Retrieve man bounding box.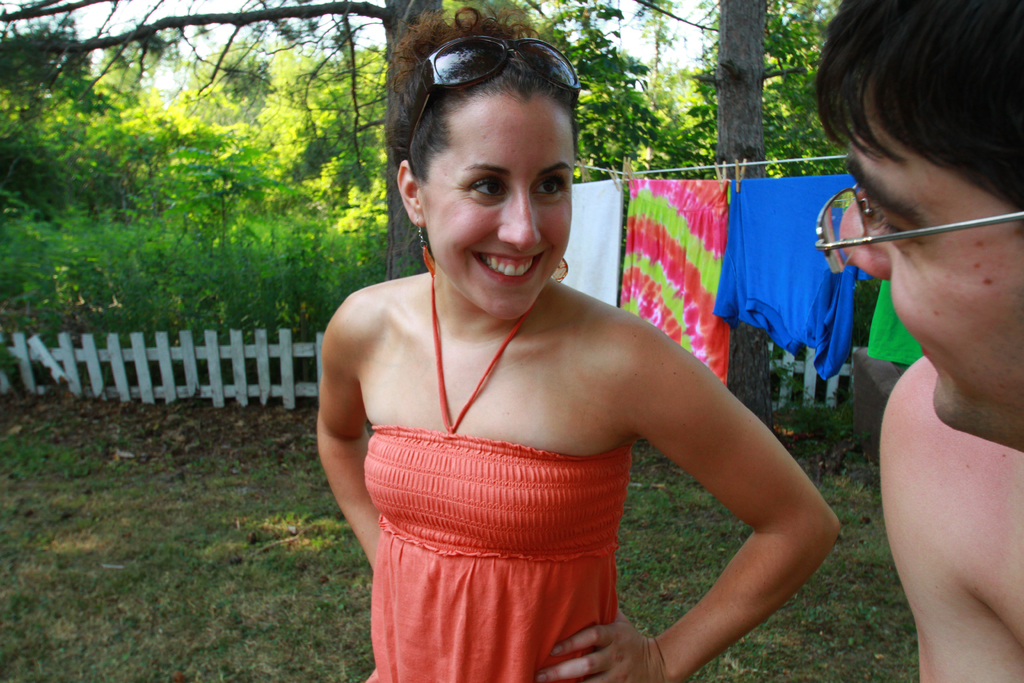
Bounding box: region(817, 45, 1023, 681).
